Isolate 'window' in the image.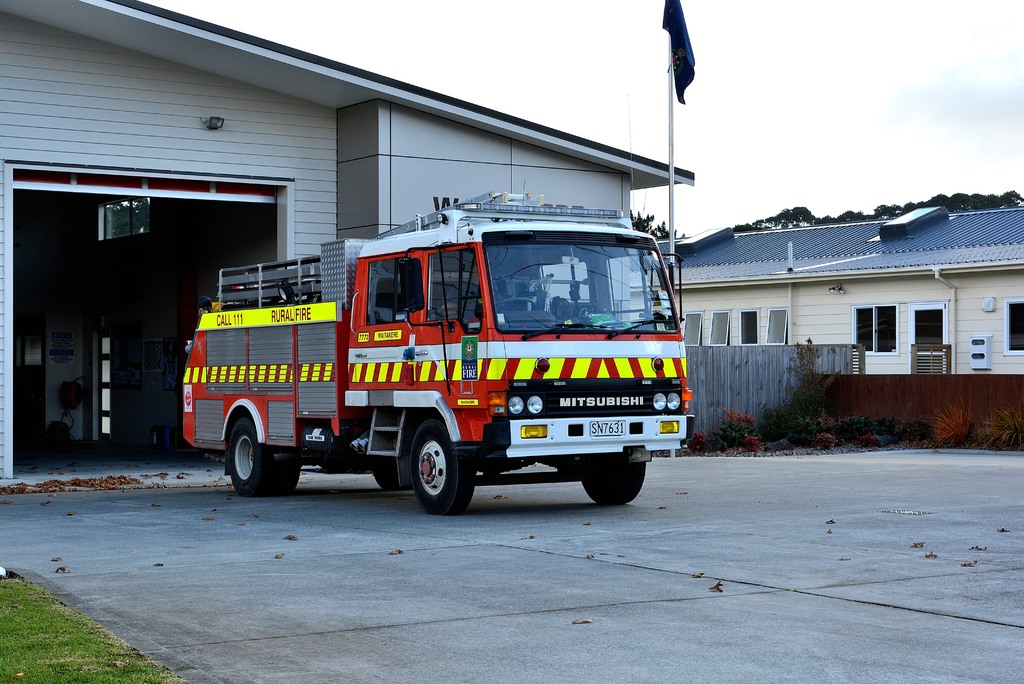
Isolated region: box=[684, 315, 700, 347].
